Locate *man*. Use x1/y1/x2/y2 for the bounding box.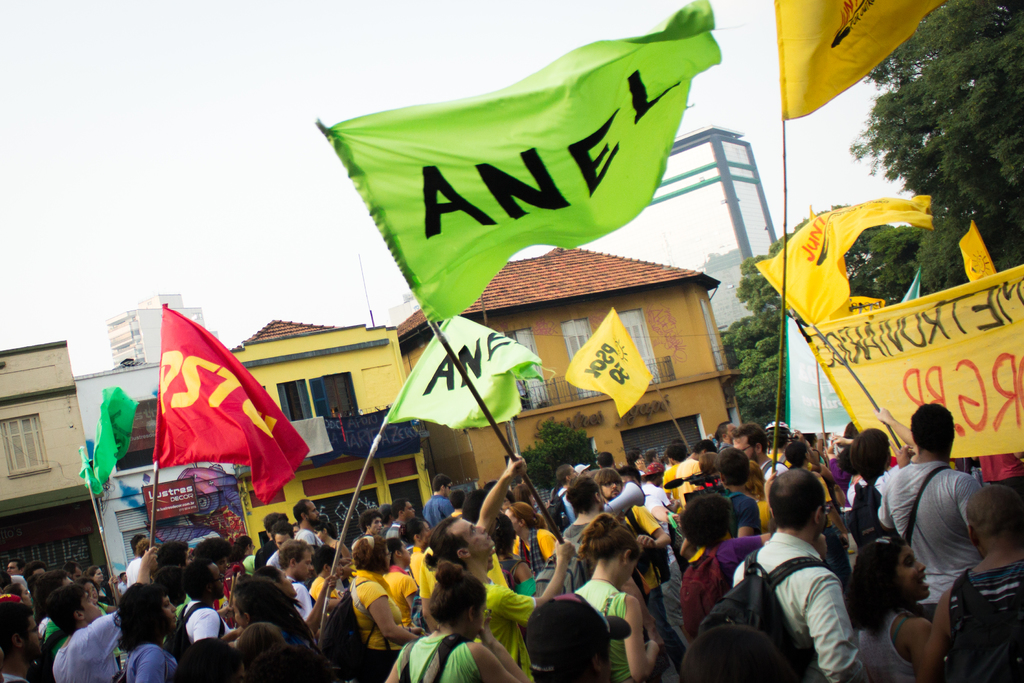
3/561/24/577.
